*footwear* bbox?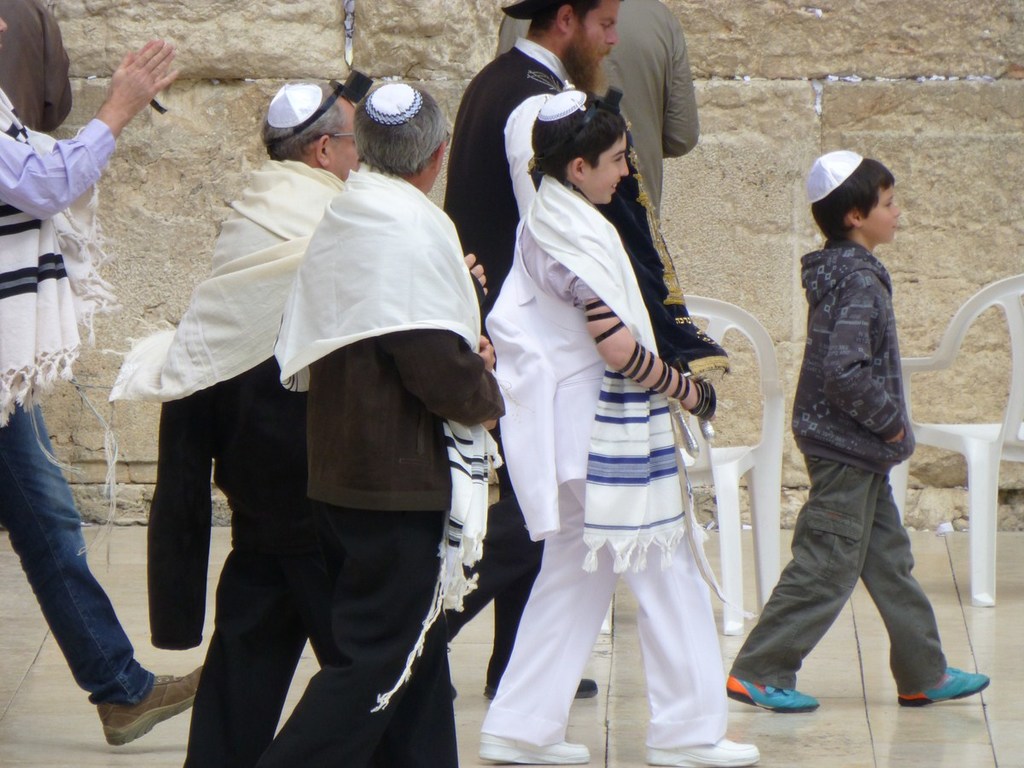
[left=577, top=679, right=601, bottom=697]
